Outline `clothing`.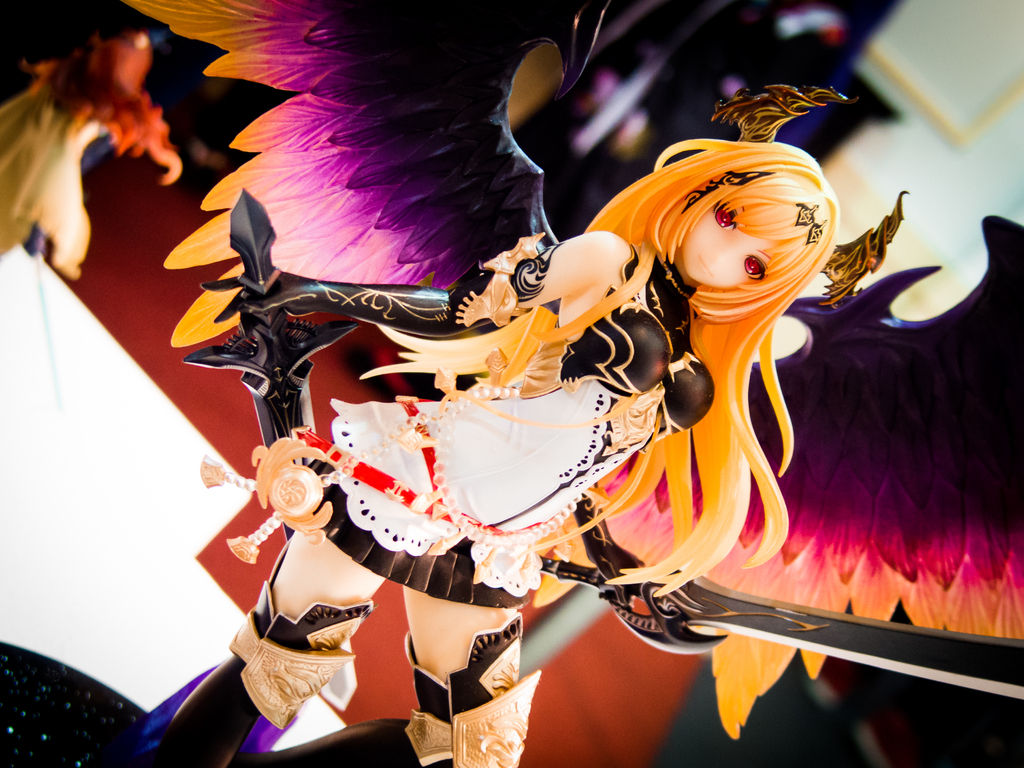
Outline: bbox=(335, 250, 710, 610).
